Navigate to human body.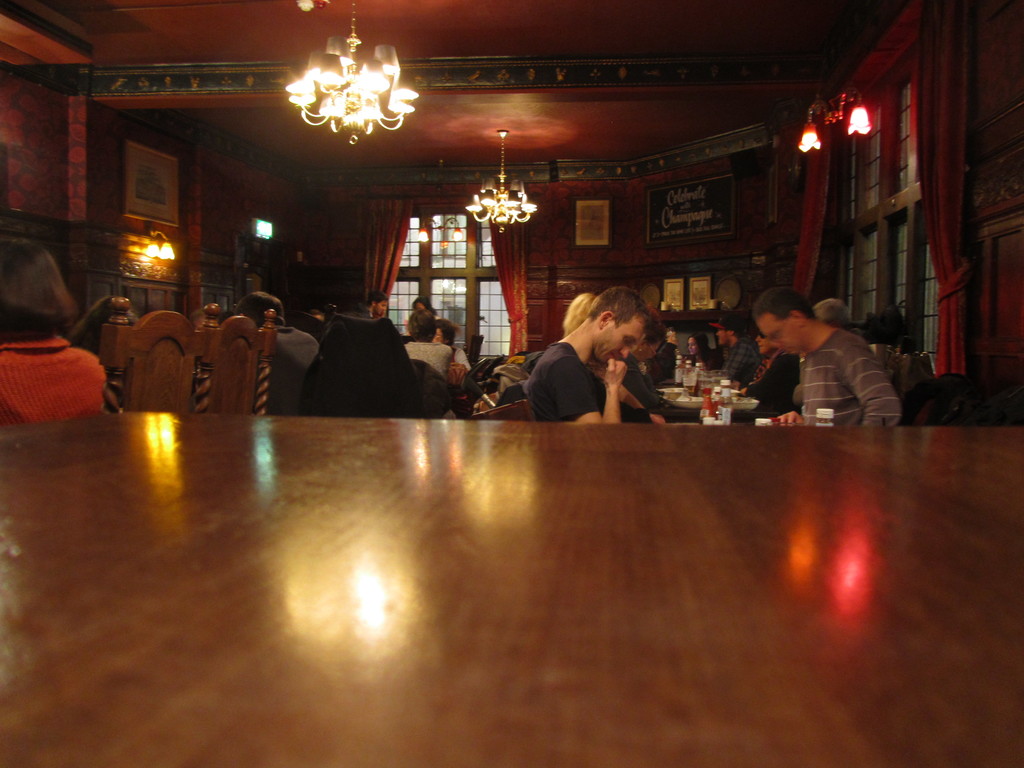
Navigation target: 0/328/109/429.
